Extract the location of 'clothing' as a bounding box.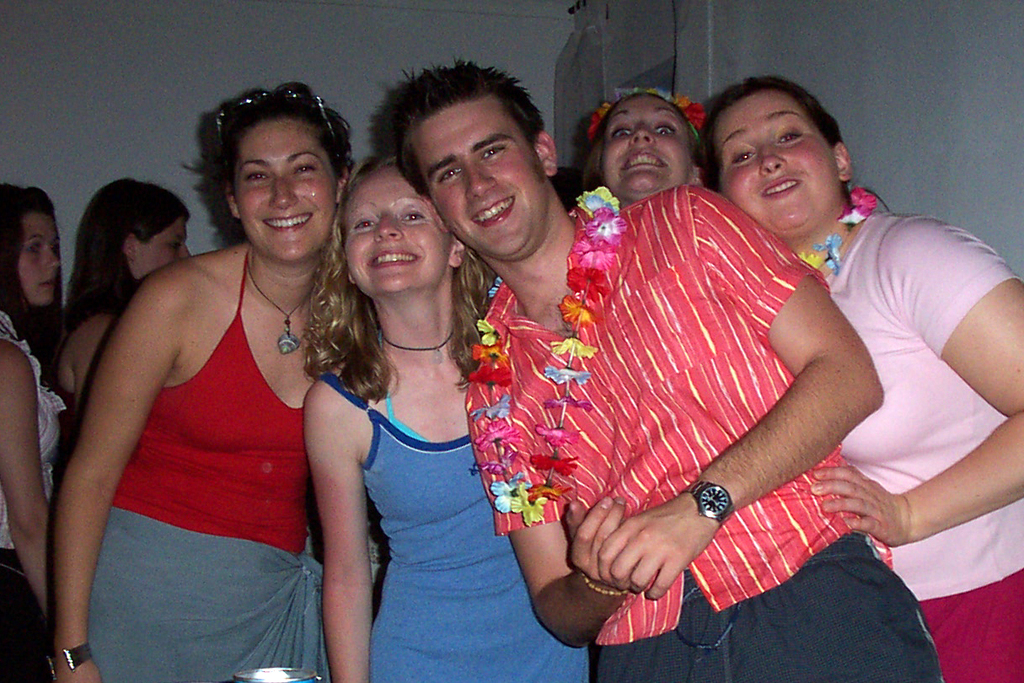
465, 179, 941, 682.
